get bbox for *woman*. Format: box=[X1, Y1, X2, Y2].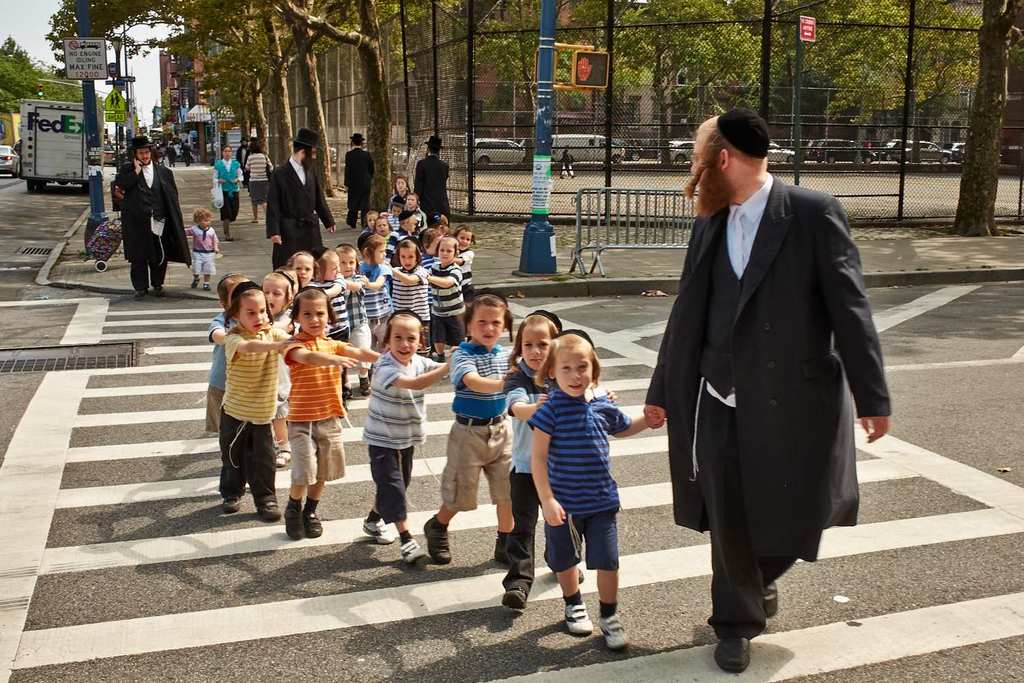
box=[246, 137, 276, 224].
